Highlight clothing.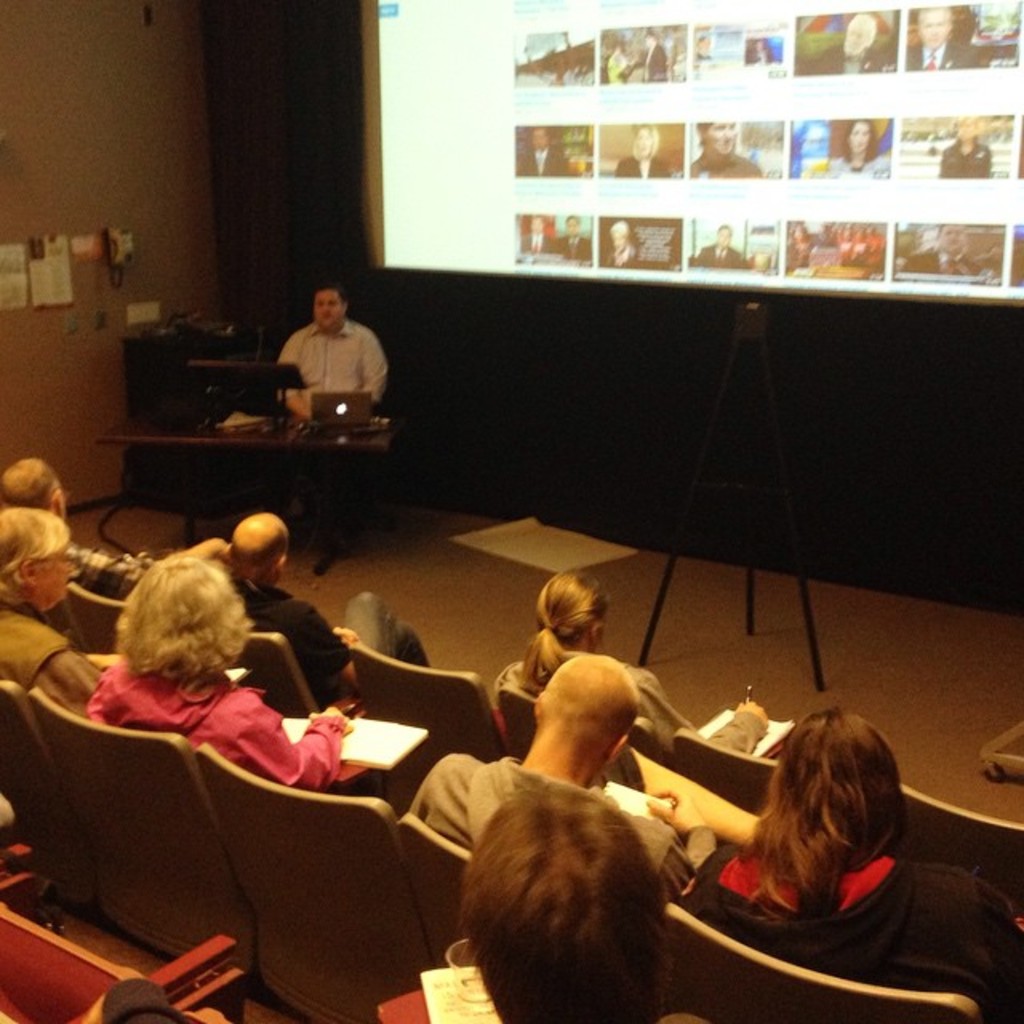
Highlighted region: (left=688, top=147, right=766, bottom=187).
